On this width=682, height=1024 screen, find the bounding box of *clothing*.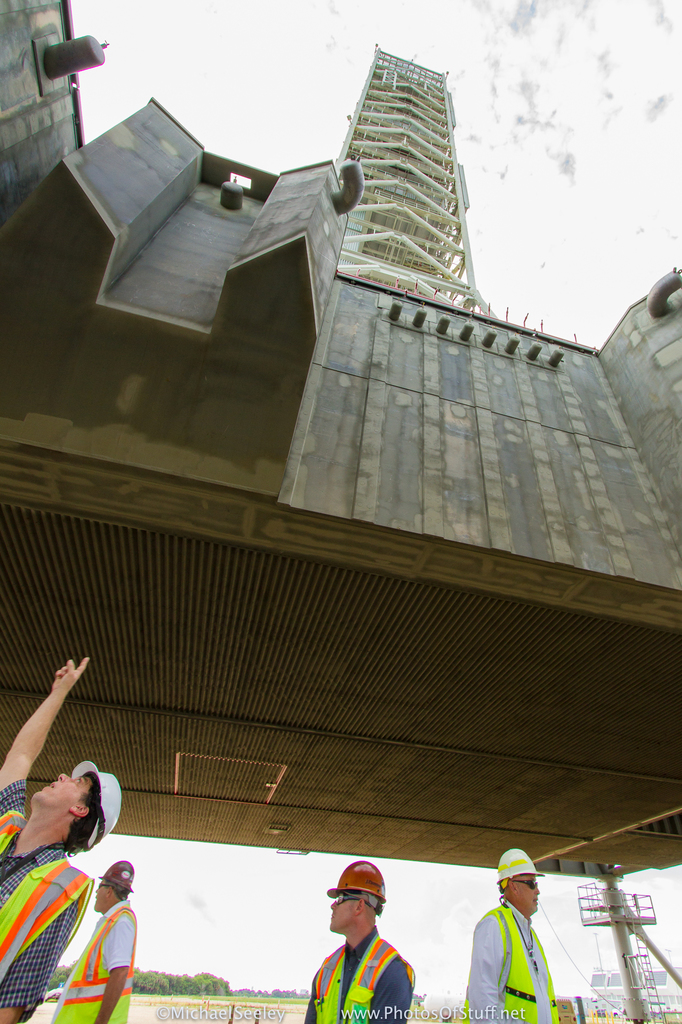
Bounding box: box=[44, 902, 133, 1023].
